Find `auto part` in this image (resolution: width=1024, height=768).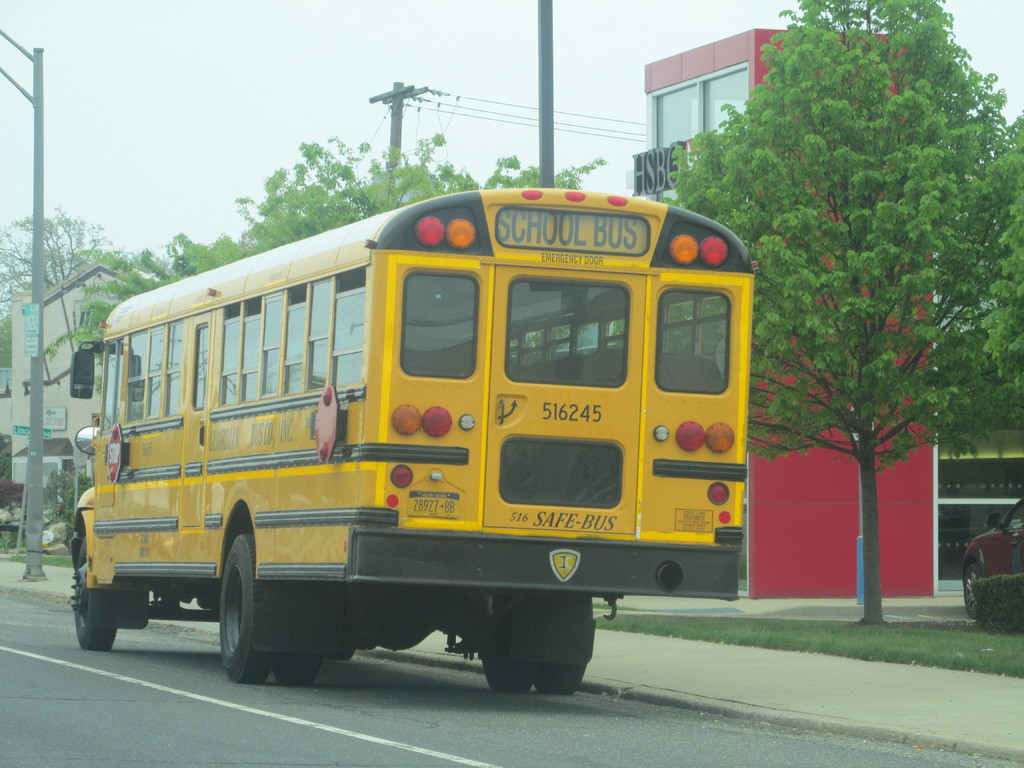
locate(401, 274, 474, 380).
